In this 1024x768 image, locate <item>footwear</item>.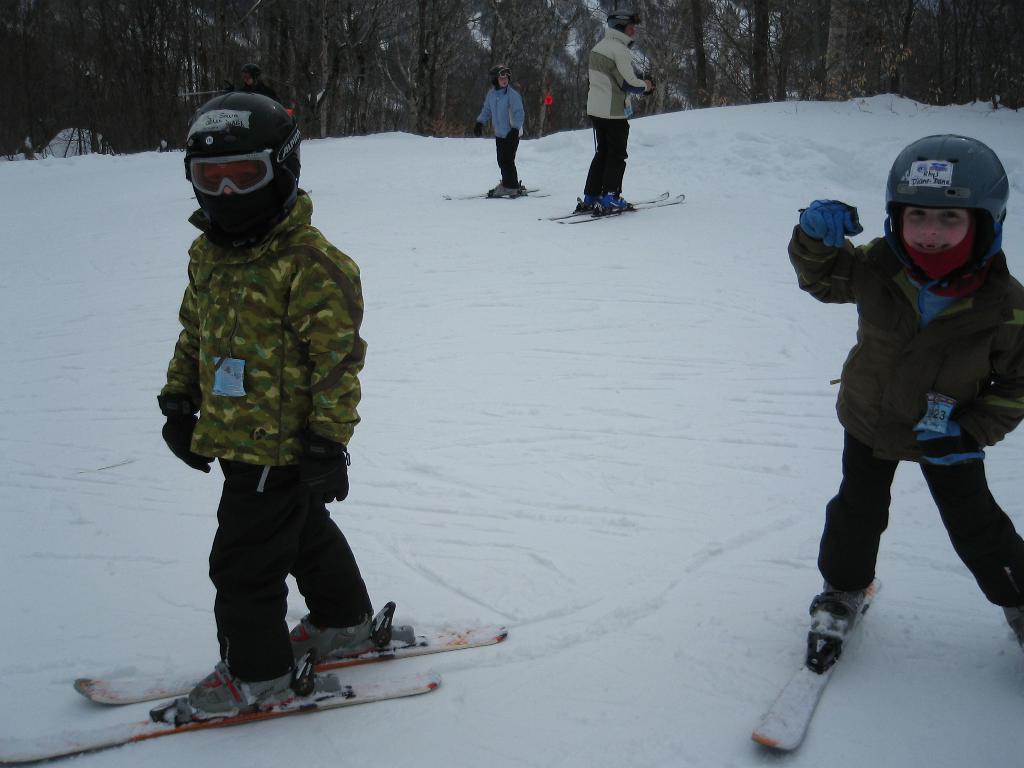
Bounding box: pyautogui.locateOnScreen(579, 191, 602, 208).
